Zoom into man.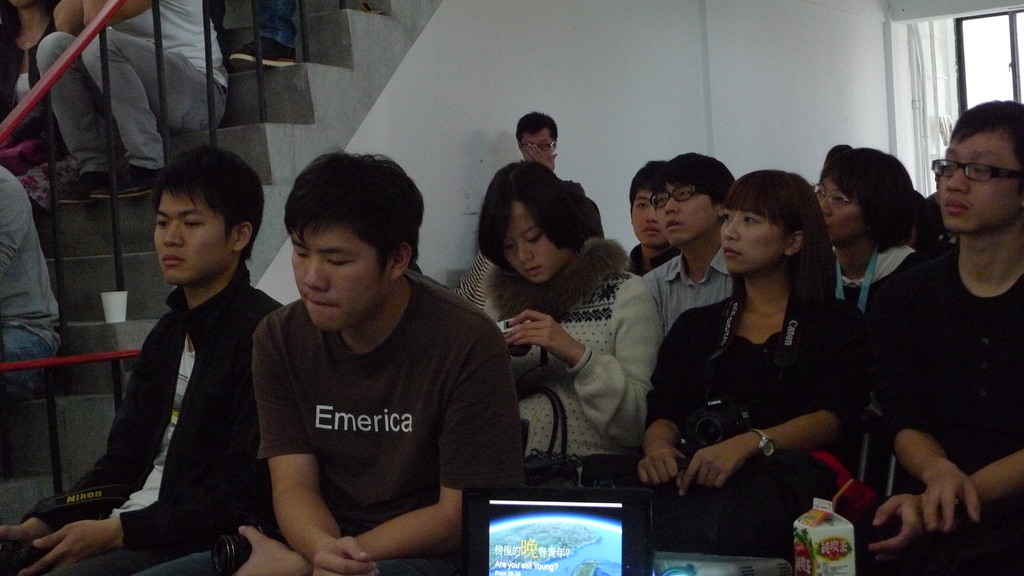
Zoom target: pyautogui.locateOnScreen(855, 88, 1023, 575).
